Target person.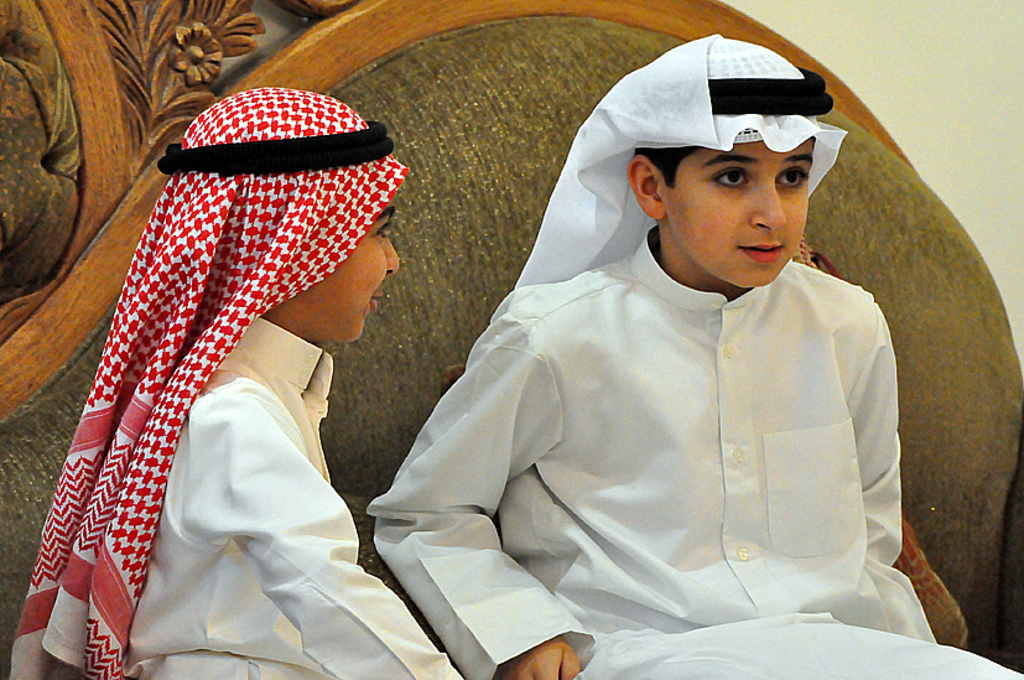
Target region: x1=401, y1=42, x2=983, y2=652.
